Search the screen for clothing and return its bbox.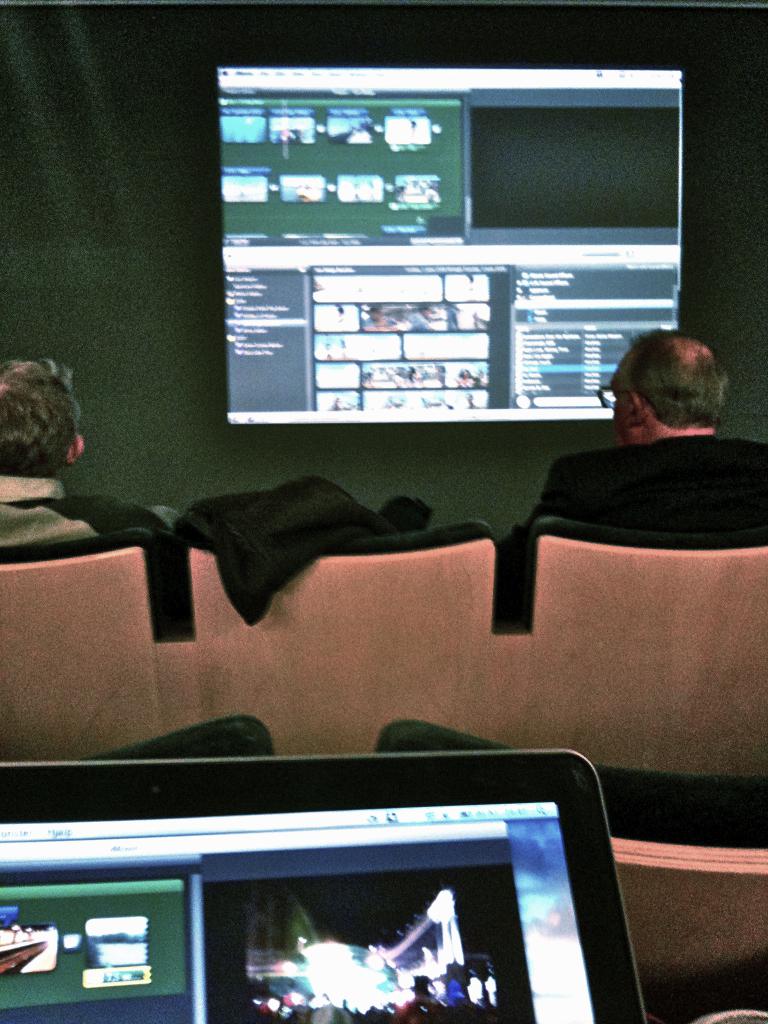
Found: x1=0 y1=477 x2=174 y2=557.
